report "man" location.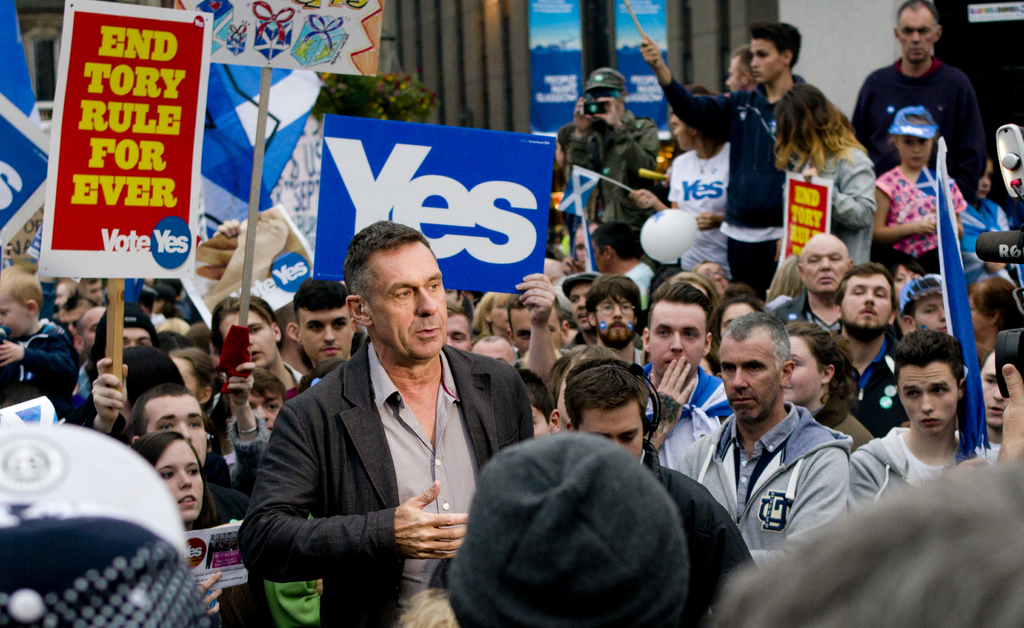
Report: locate(638, 21, 811, 299).
